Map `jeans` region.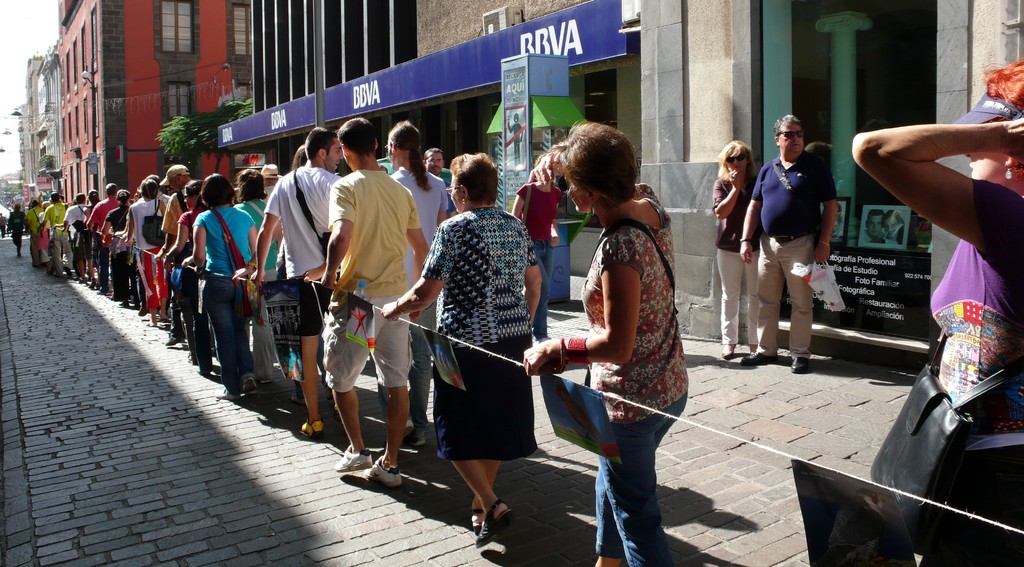
Mapped to (left=742, top=236, right=810, bottom=358).
